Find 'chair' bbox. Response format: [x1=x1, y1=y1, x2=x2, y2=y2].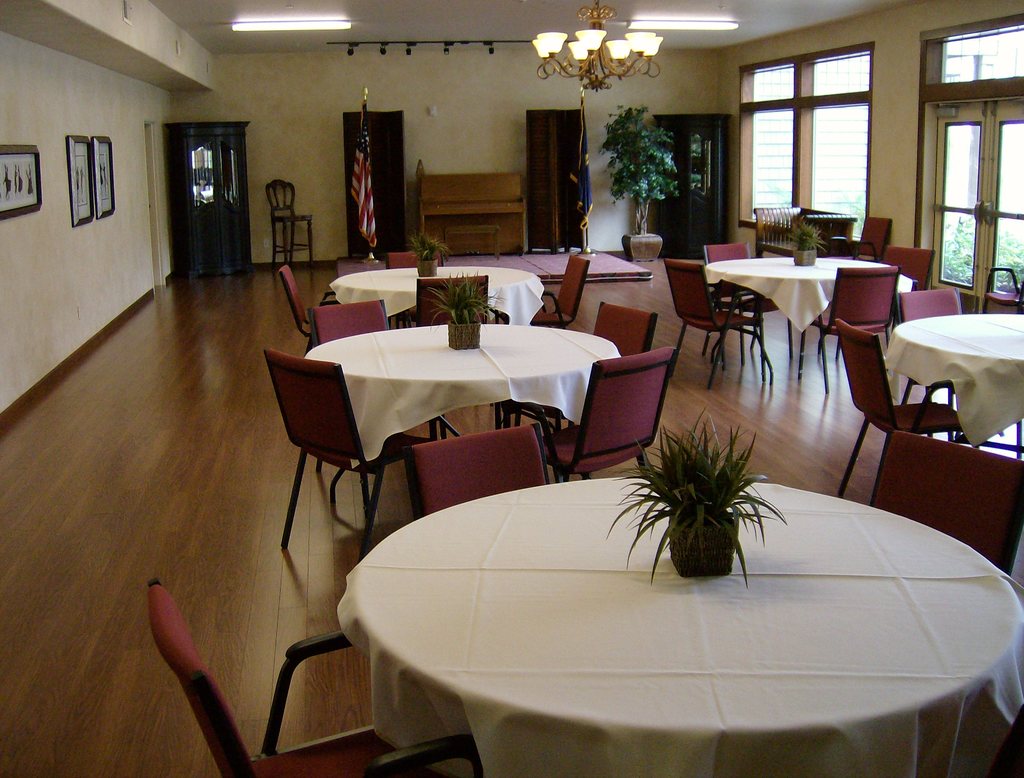
[x1=527, y1=251, x2=591, y2=330].
